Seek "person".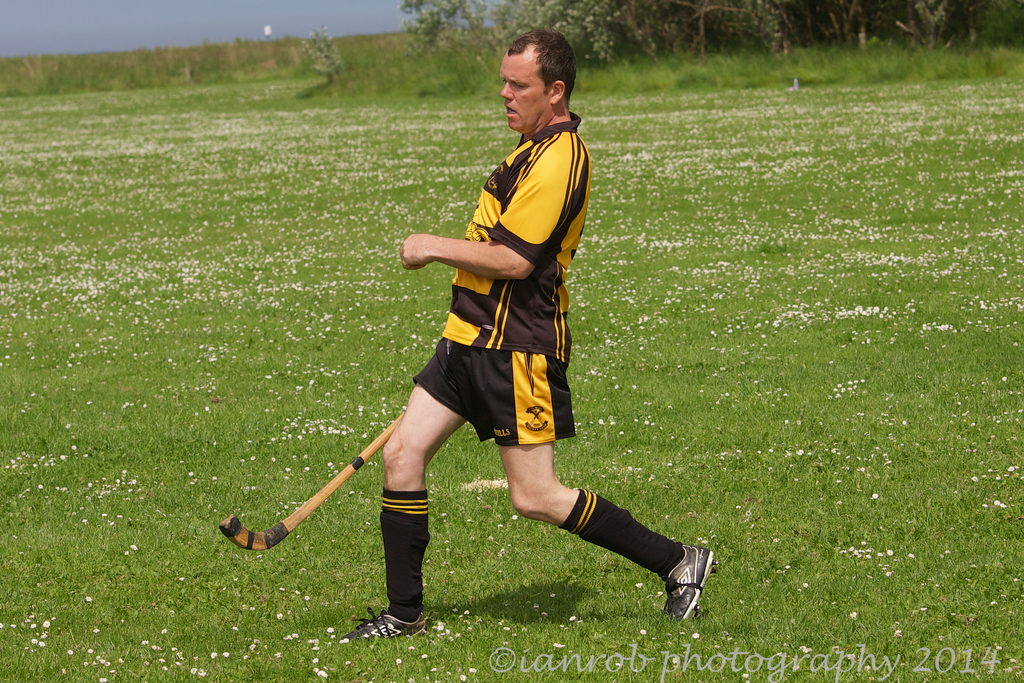
(x1=339, y1=25, x2=717, y2=645).
